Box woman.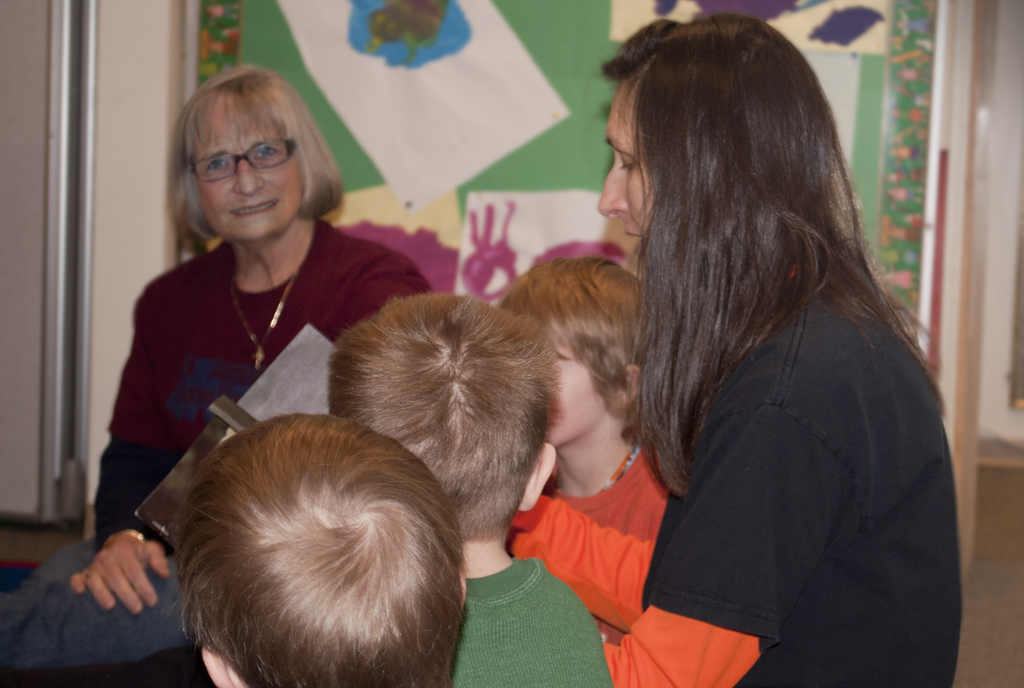
[x1=77, y1=54, x2=462, y2=624].
